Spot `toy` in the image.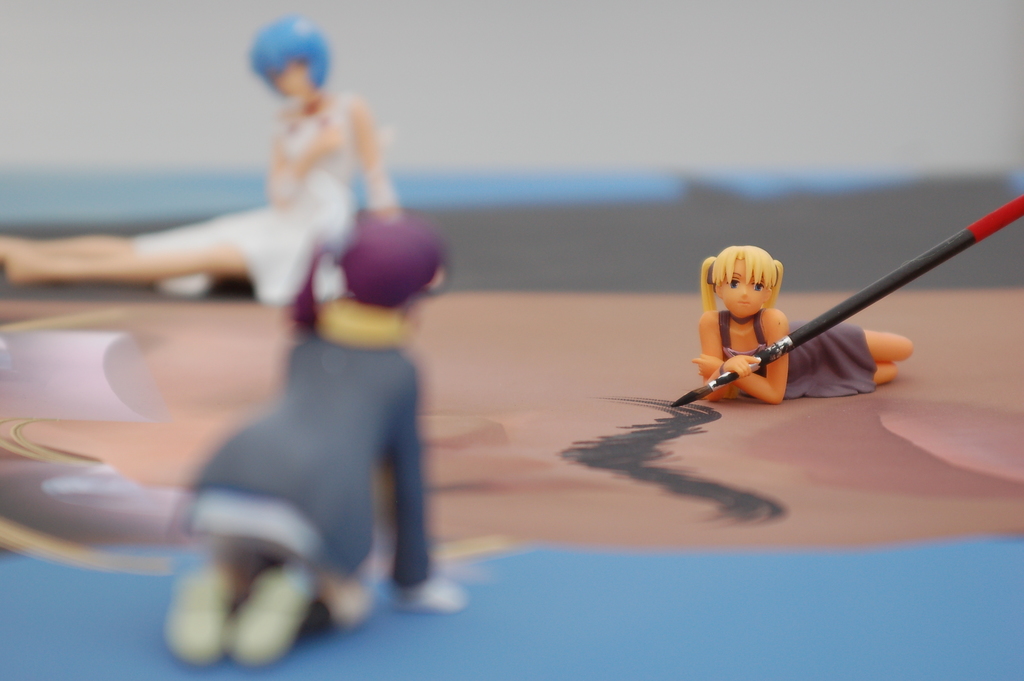
`toy` found at [x1=657, y1=188, x2=1023, y2=425].
